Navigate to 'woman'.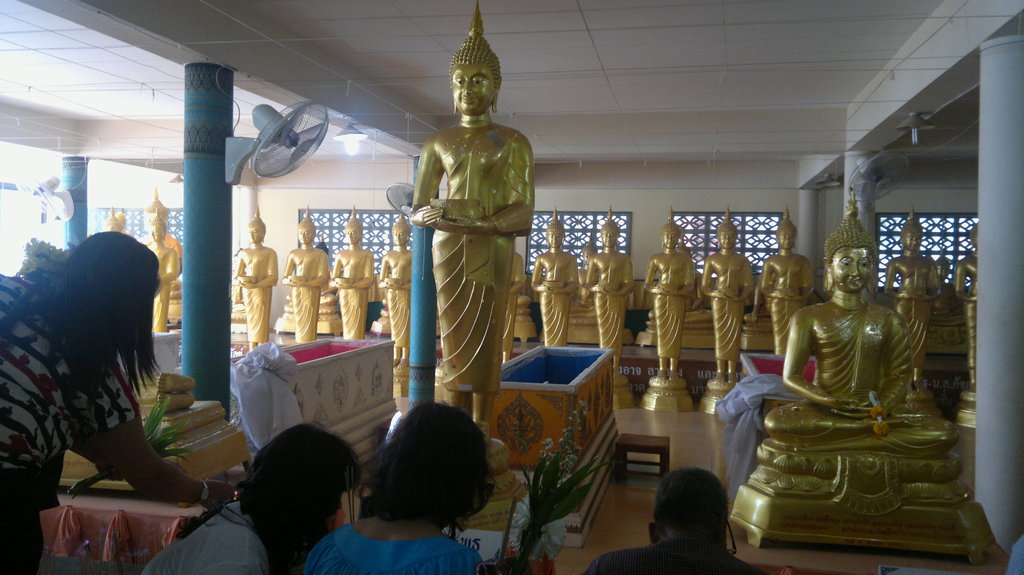
Navigation target: <box>141,423,365,574</box>.
